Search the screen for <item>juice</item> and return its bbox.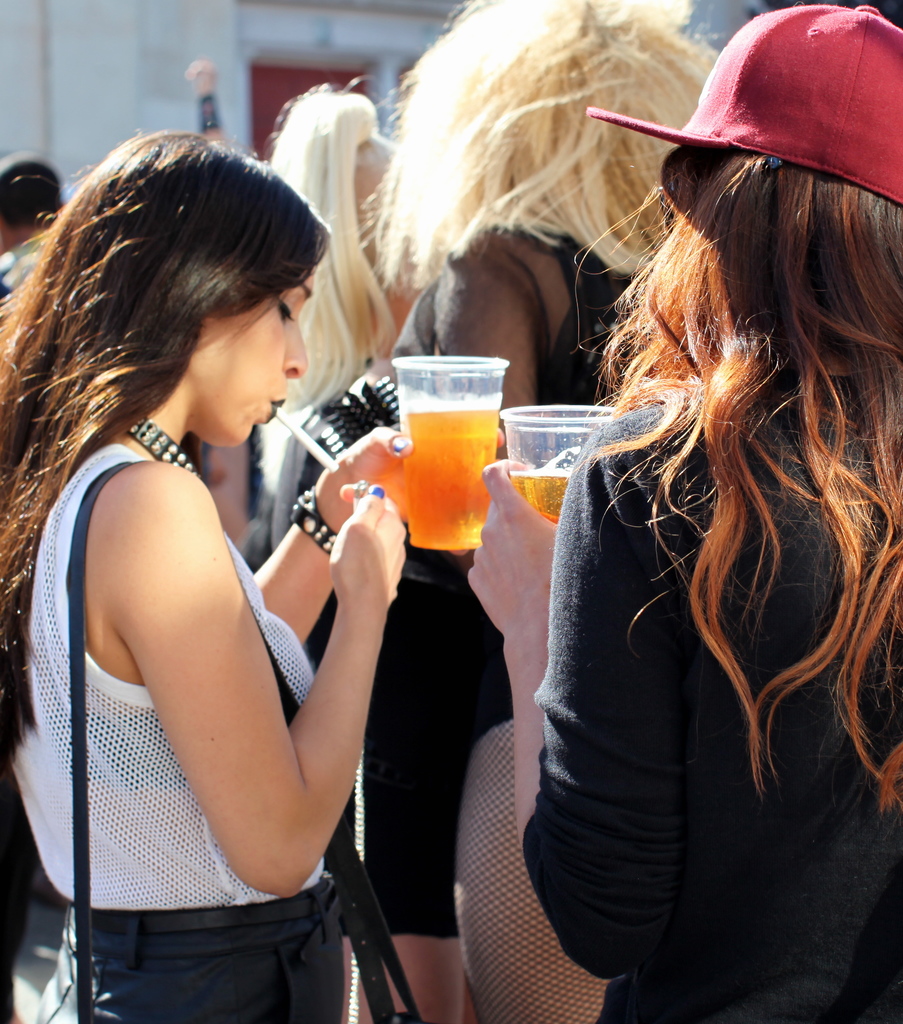
Found: detection(502, 462, 582, 527).
